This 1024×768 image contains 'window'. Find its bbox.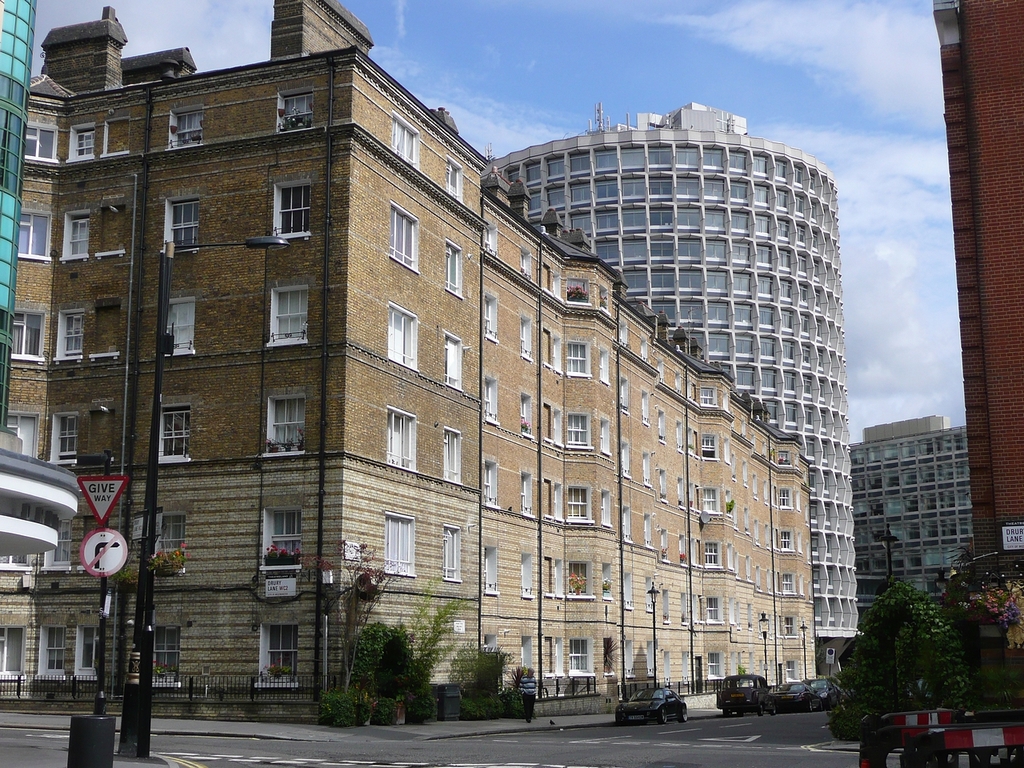
(701, 386, 714, 410).
